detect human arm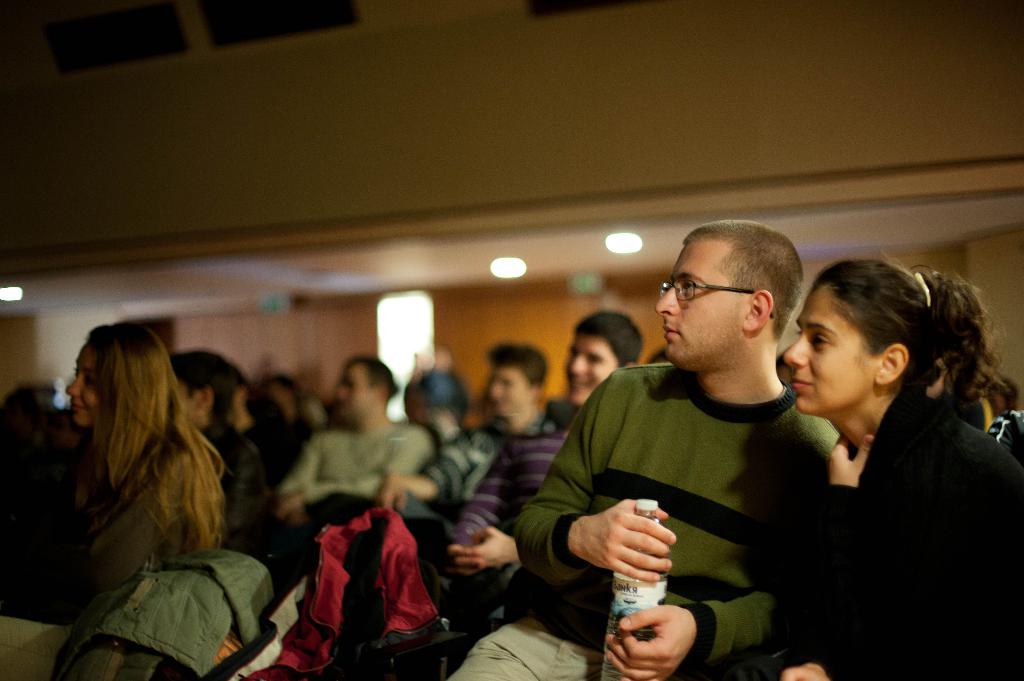
447 434 521 584
